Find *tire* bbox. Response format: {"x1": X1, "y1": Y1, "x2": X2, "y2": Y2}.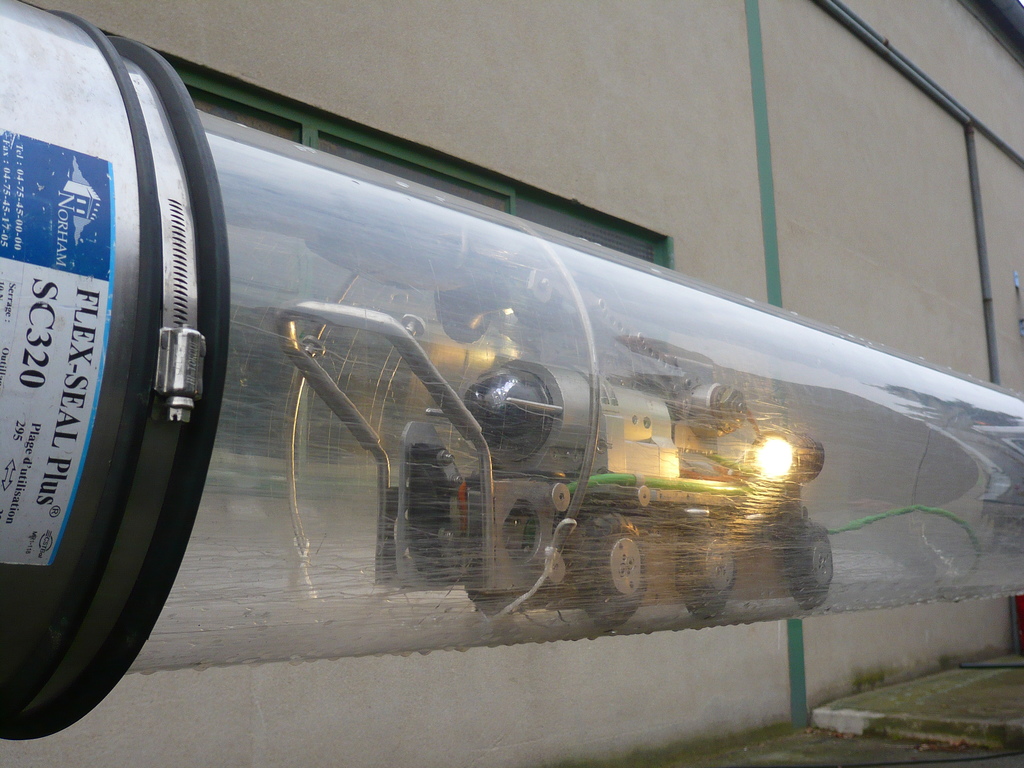
{"x1": 670, "y1": 517, "x2": 740, "y2": 621}.
